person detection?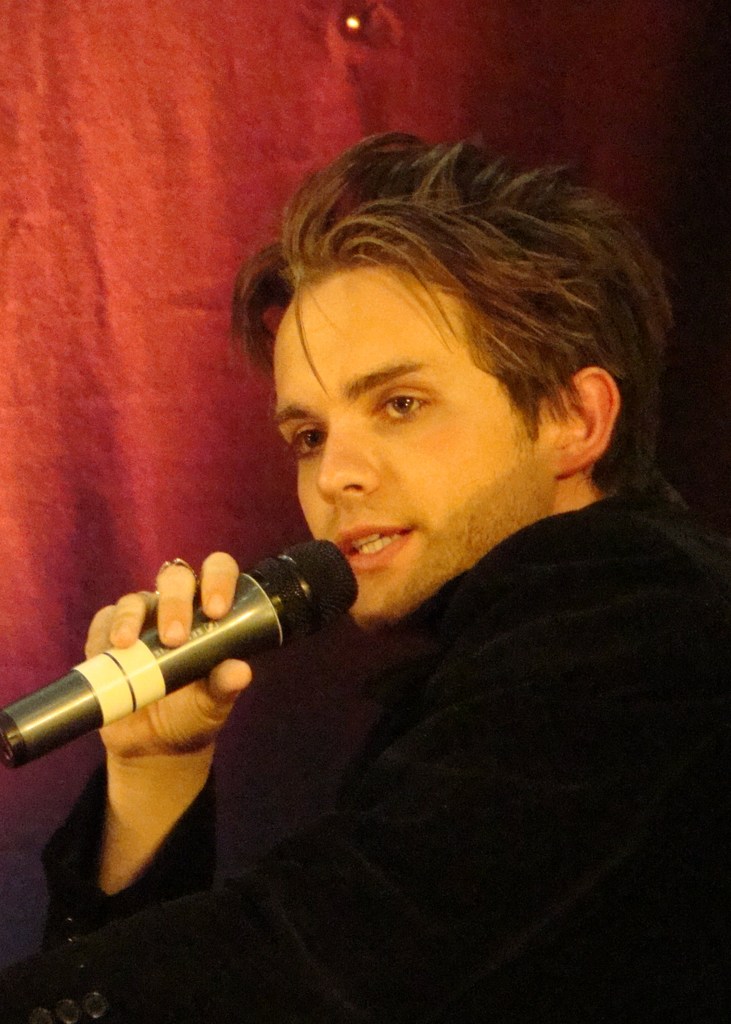
<box>0,122,730,1023</box>
